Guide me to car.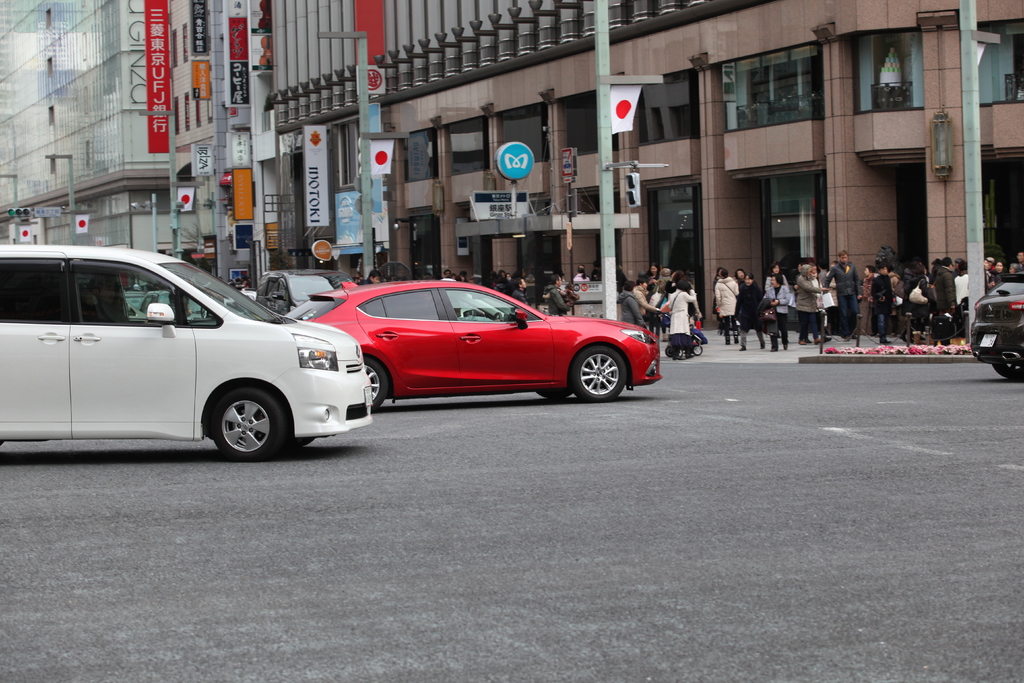
Guidance: box=[968, 268, 1023, 378].
